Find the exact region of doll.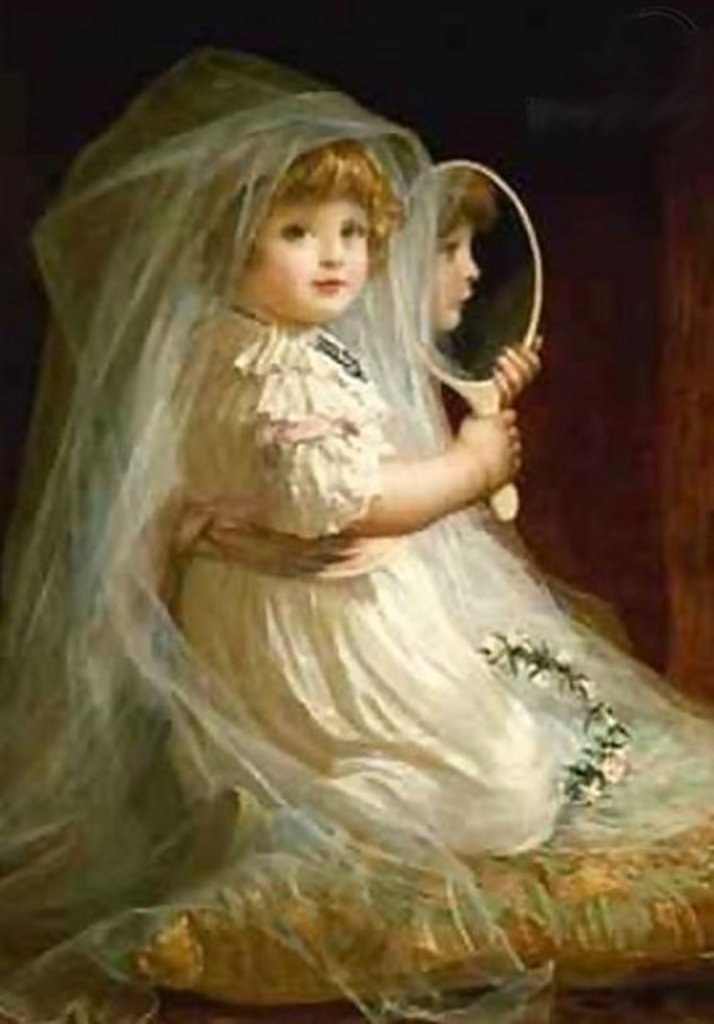
Exact region: bbox=(18, 83, 657, 1023).
